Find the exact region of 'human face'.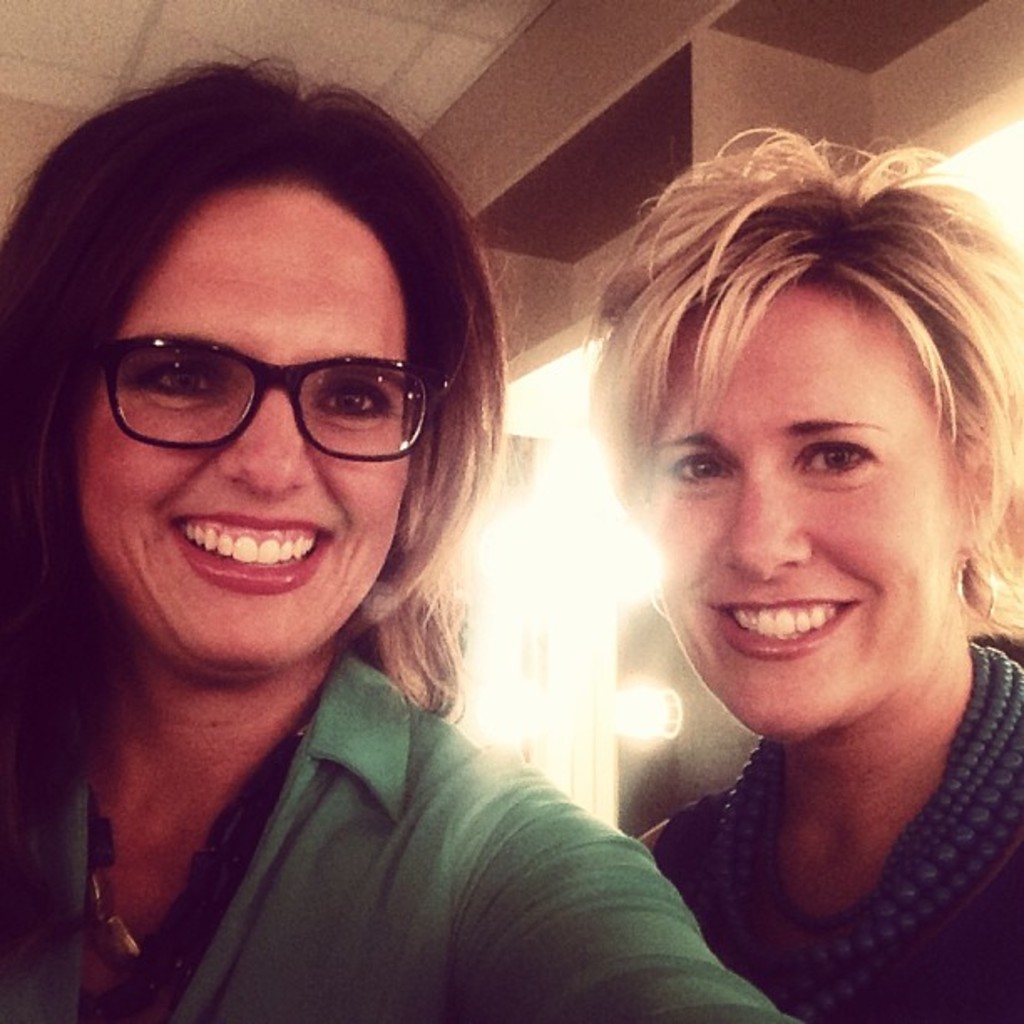
Exact region: [75,204,422,679].
